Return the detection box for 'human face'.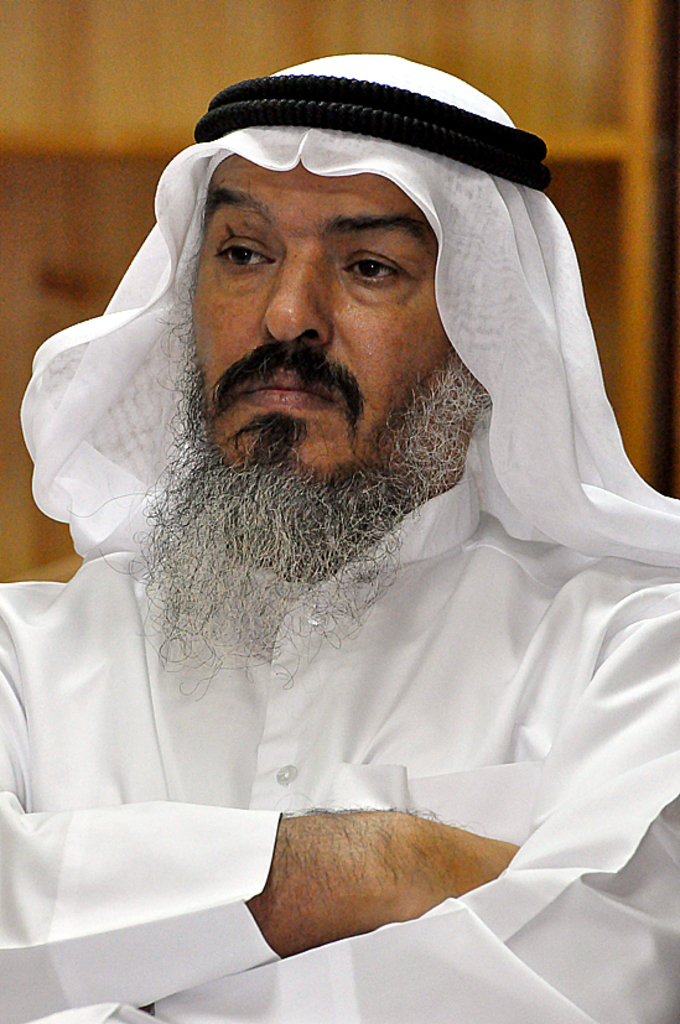
crop(187, 152, 469, 535).
